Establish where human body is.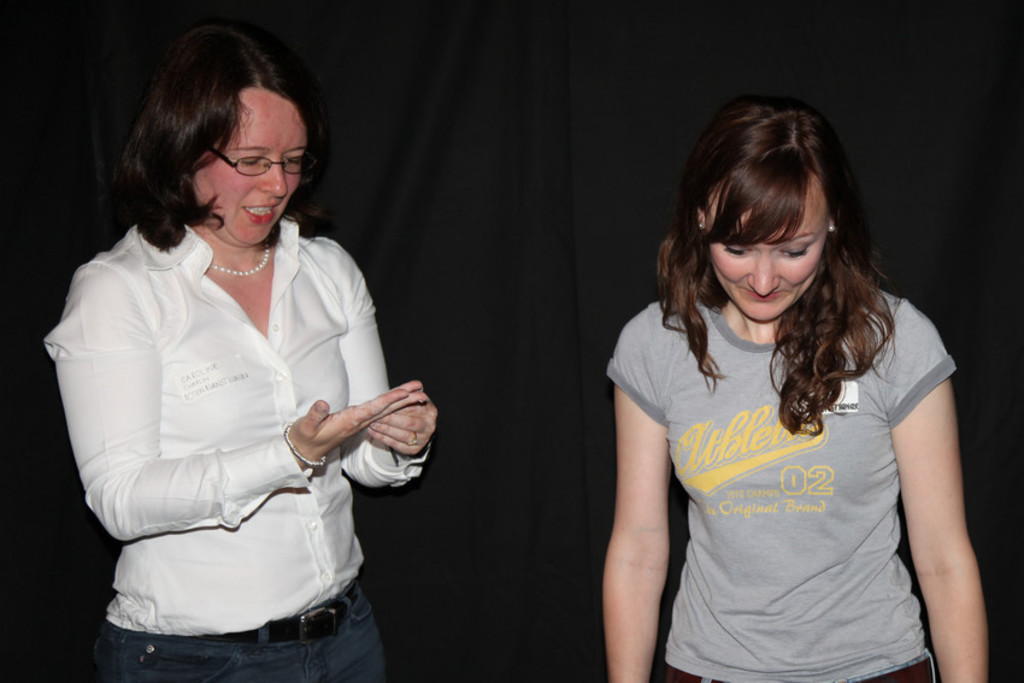
Established at bbox=(51, 83, 423, 682).
